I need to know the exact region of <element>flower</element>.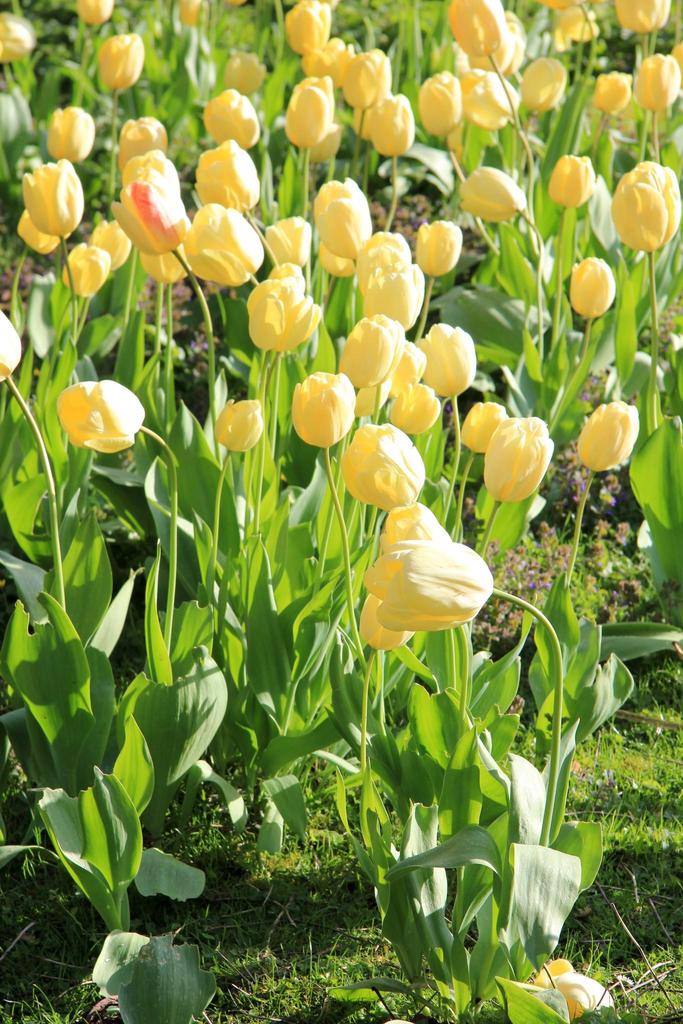
Region: [x1=71, y1=0, x2=115, y2=27].
